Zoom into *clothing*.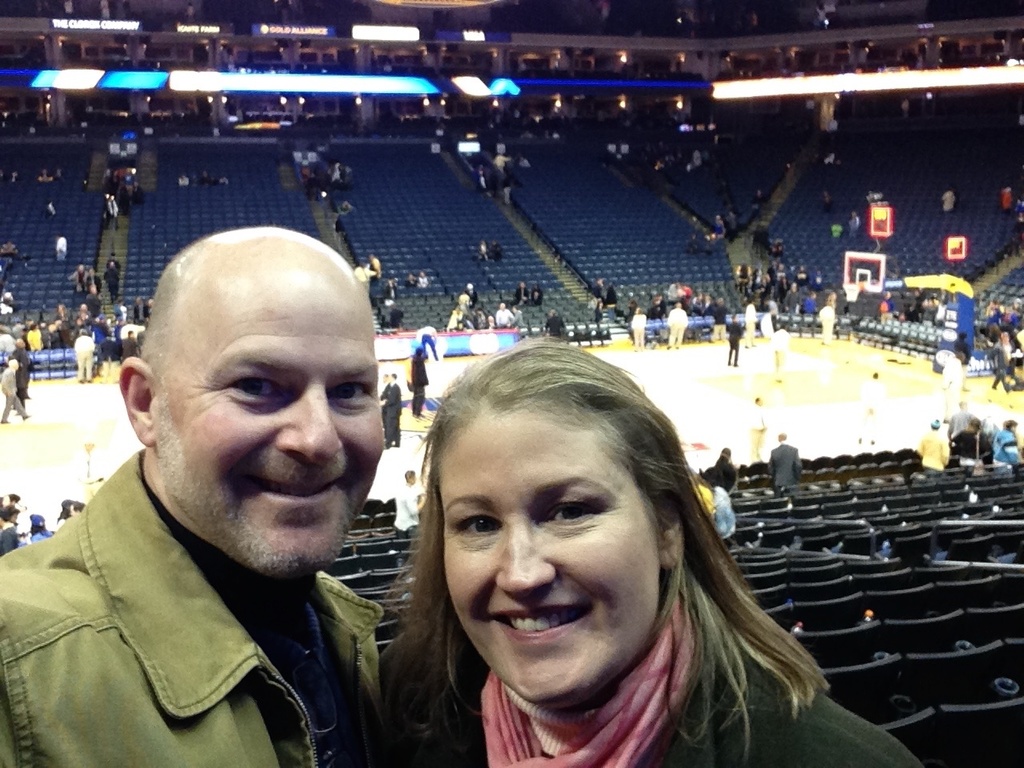
Zoom target: [766, 441, 801, 487].
